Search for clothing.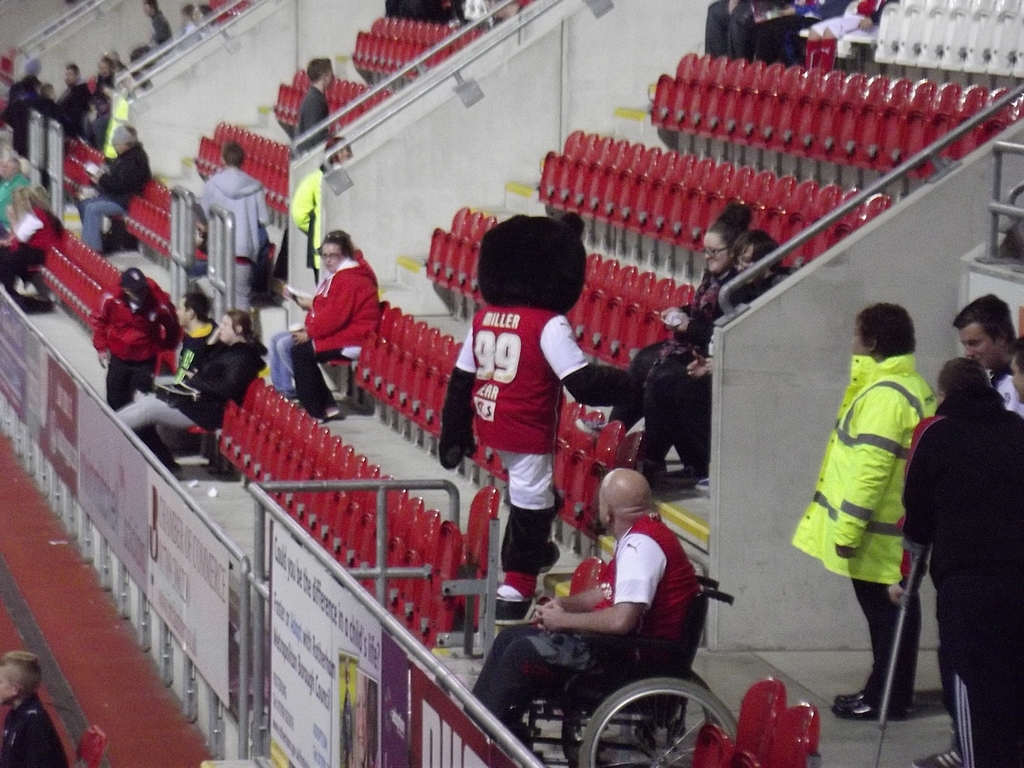
Found at locate(755, 0, 833, 67).
